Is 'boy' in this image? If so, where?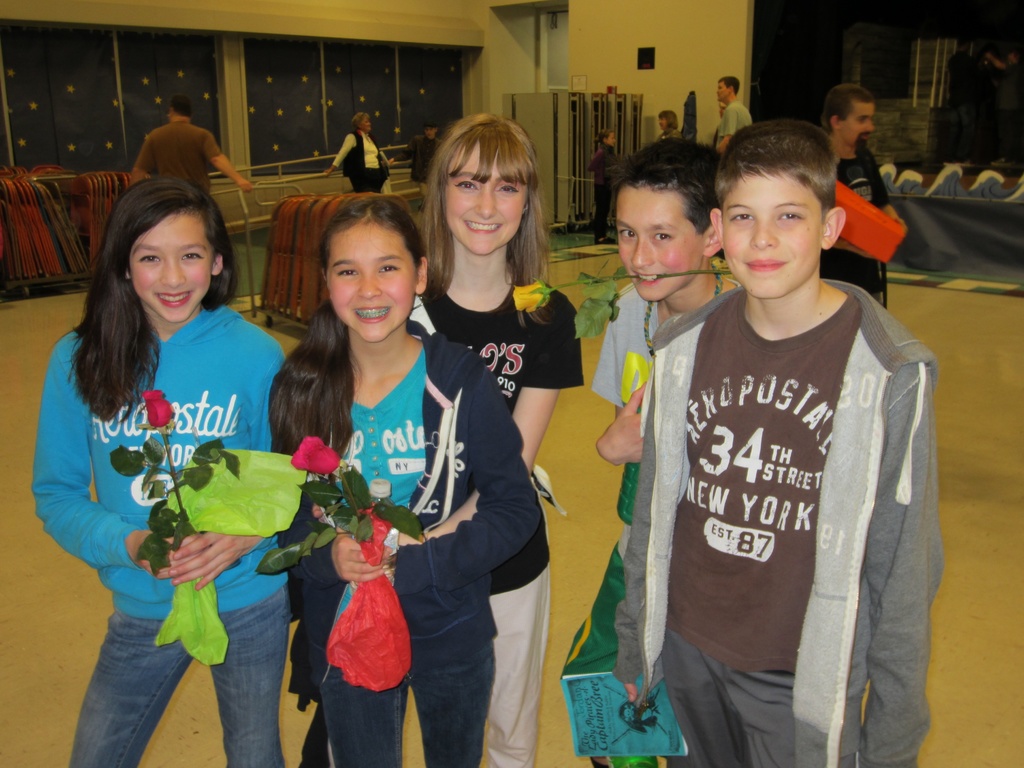
Yes, at box(562, 135, 724, 767).
